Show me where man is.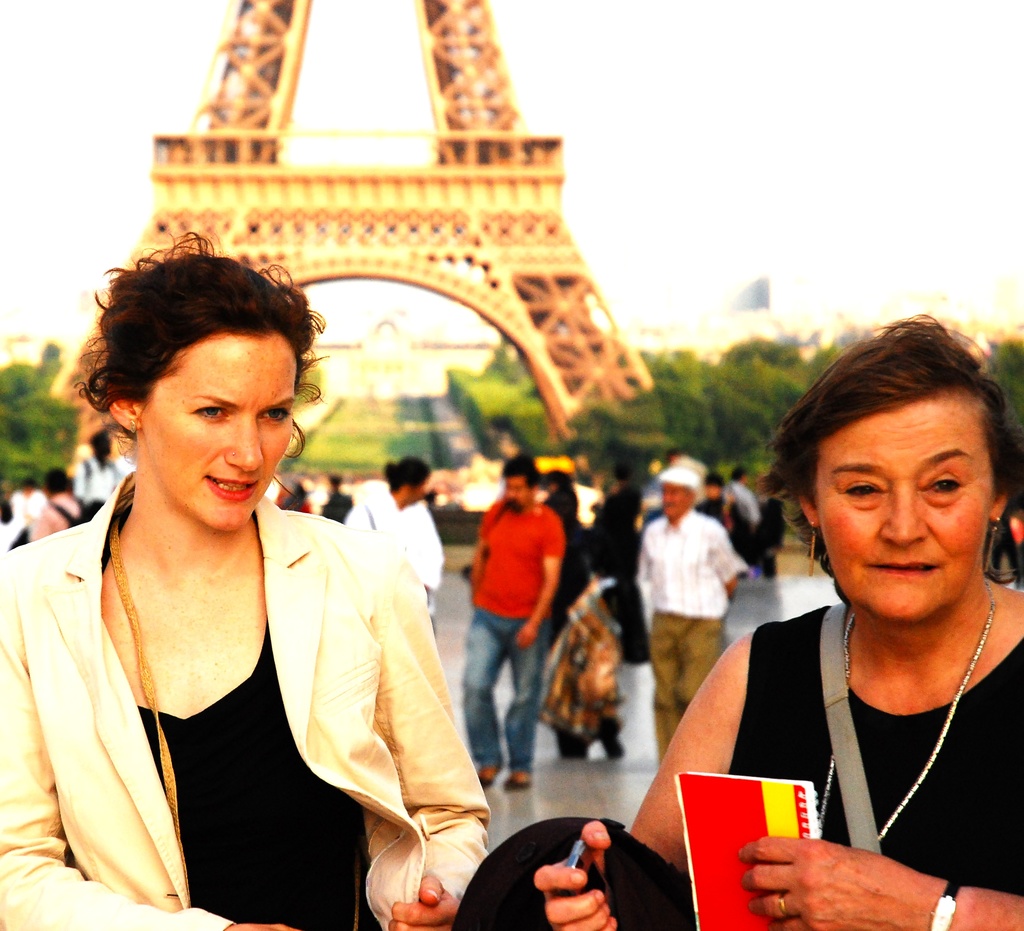
man is at {"left": 67, "top": 426, "right": 124, "bottom": 510}.
